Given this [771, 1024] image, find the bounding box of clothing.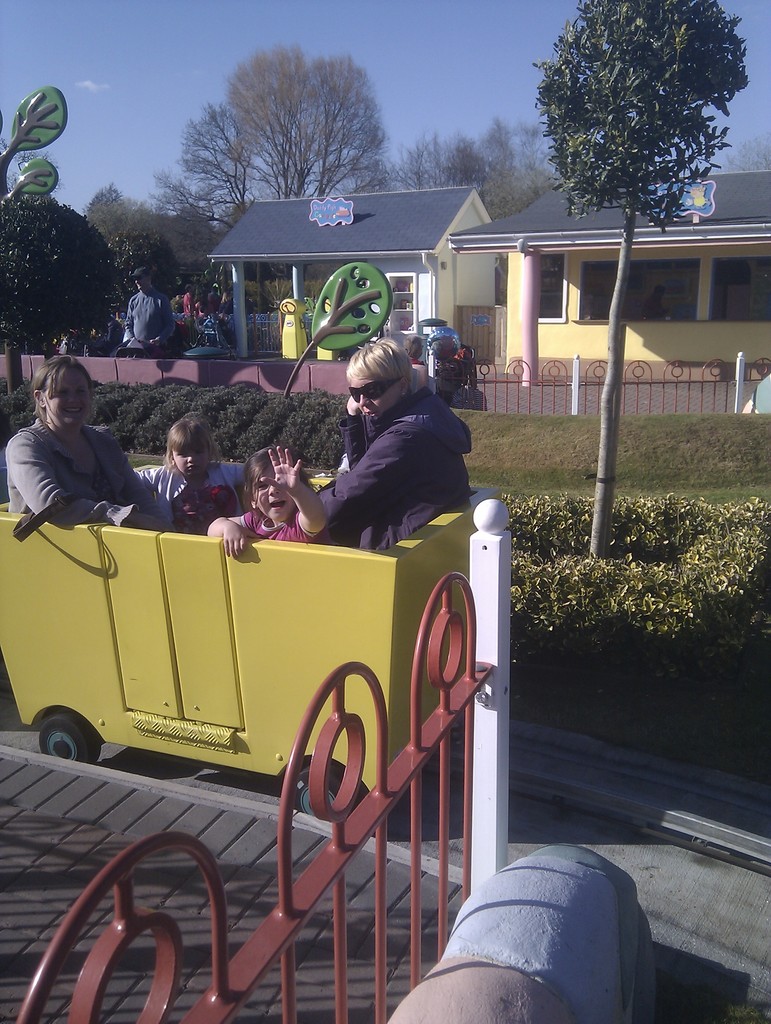
Rect(123, 289, 175, 348).
